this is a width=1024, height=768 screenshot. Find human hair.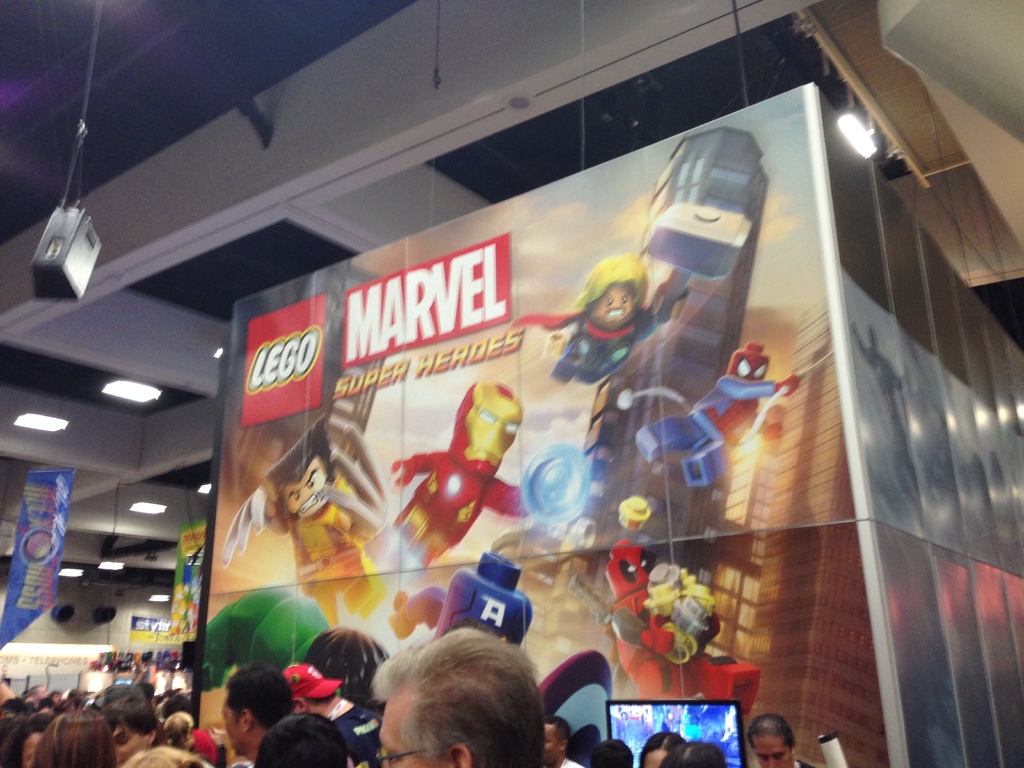
Bounding box: BBox(255, 709, 354, 767).
